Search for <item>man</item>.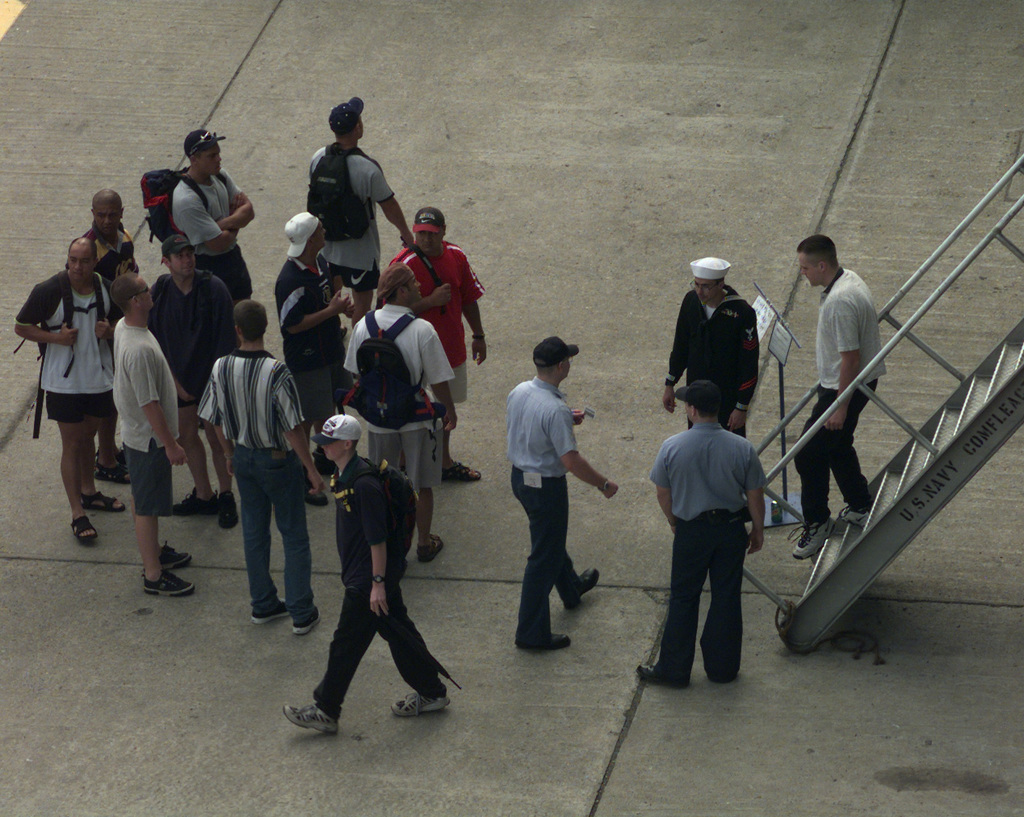
Found at 287,410,455,727.
